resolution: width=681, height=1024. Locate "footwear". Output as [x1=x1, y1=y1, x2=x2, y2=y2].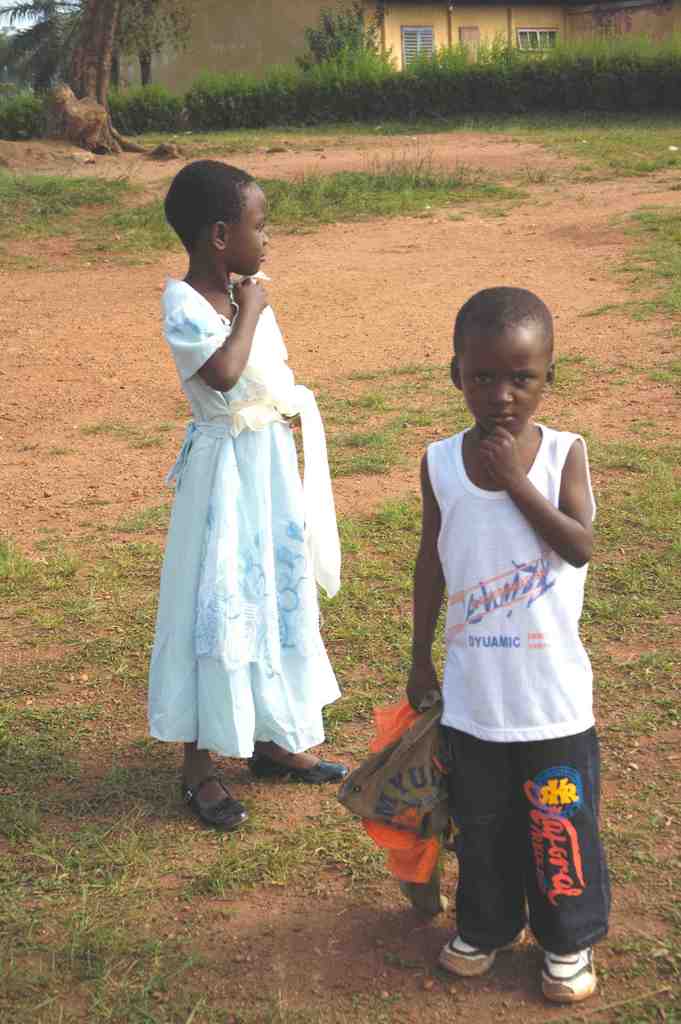
[x1=544, y1=940, x2=589, y2=1006].
